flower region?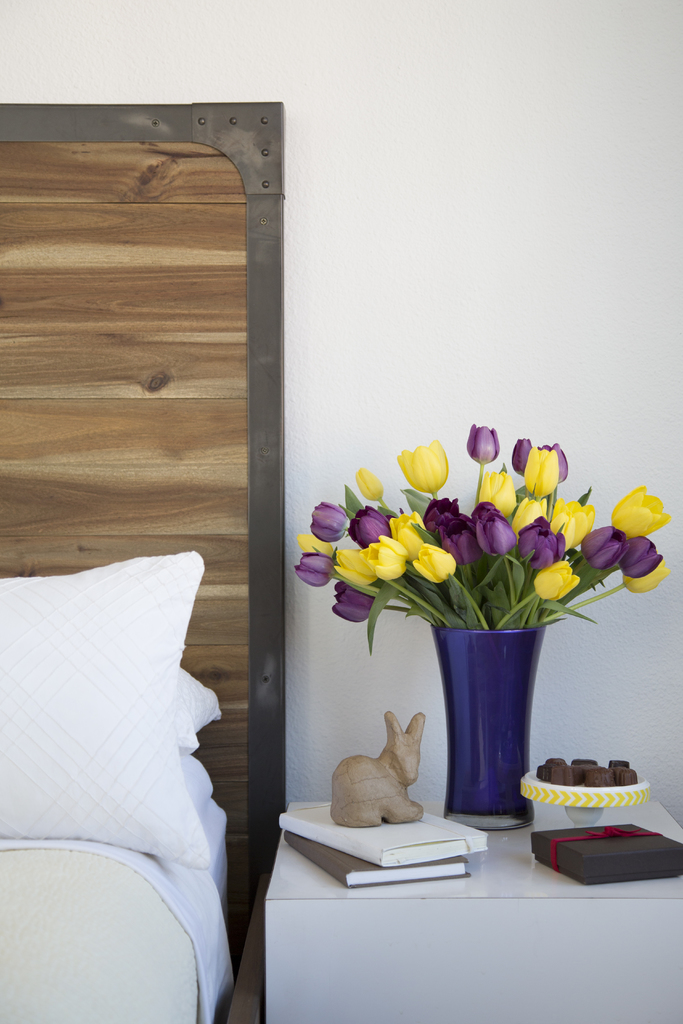
347, 500, 392, 548
